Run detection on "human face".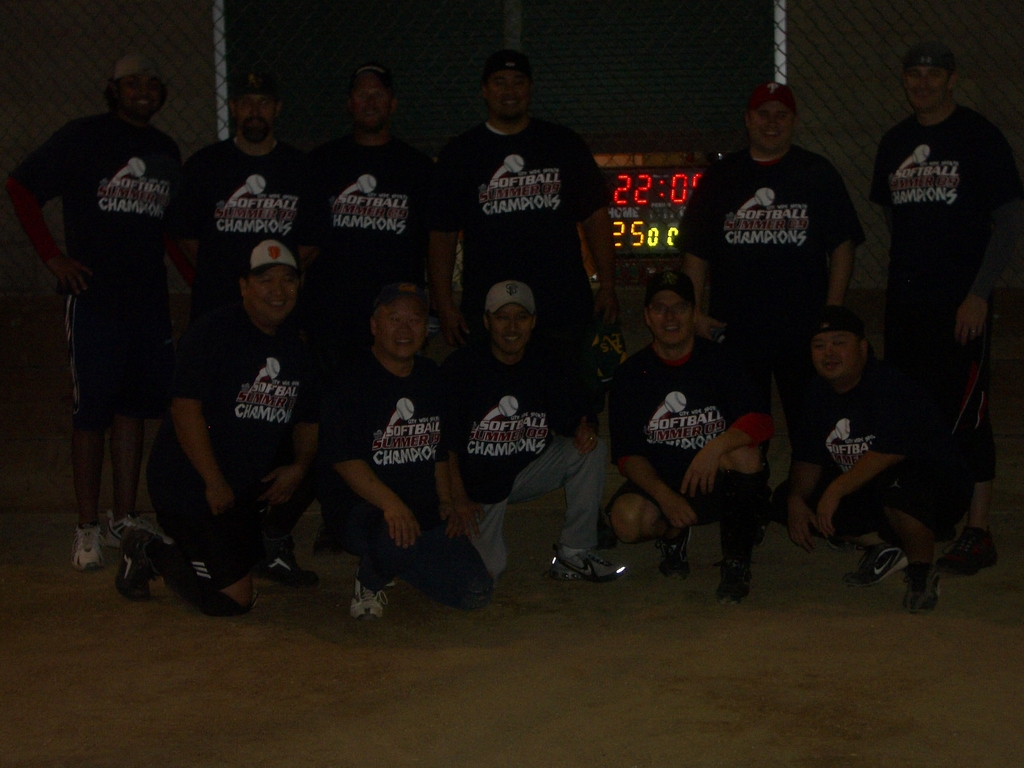
Result: bbox(351, 71, 393, 128).
